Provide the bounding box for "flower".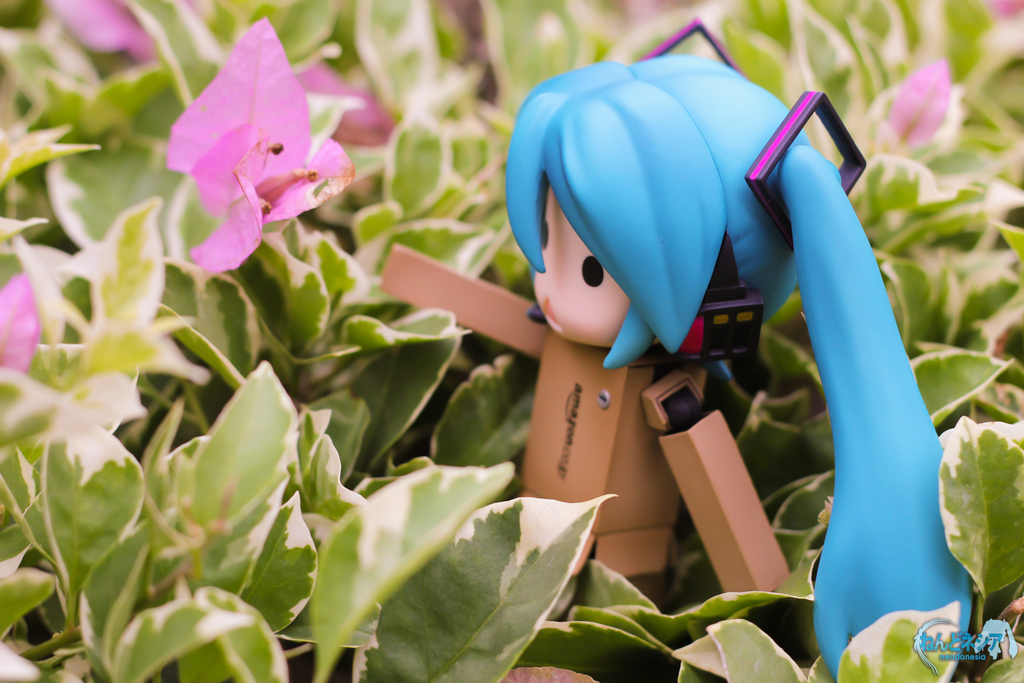
(left=0, top=270, right=44, bottom=372).
